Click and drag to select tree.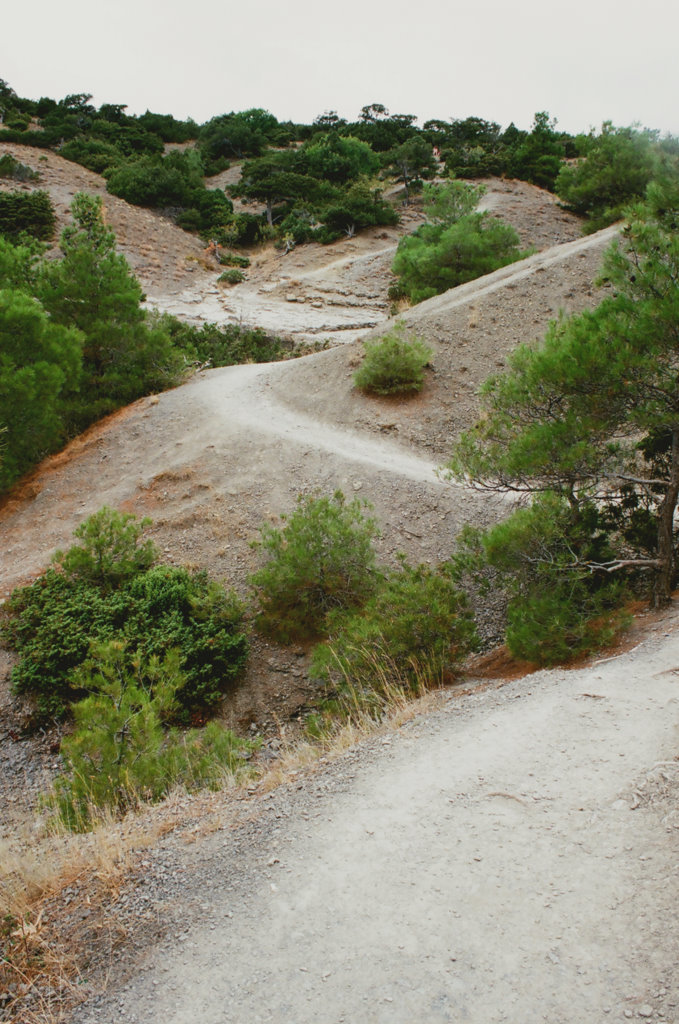
Selection: x1=354 y1=326 x2=429 y2=391.
